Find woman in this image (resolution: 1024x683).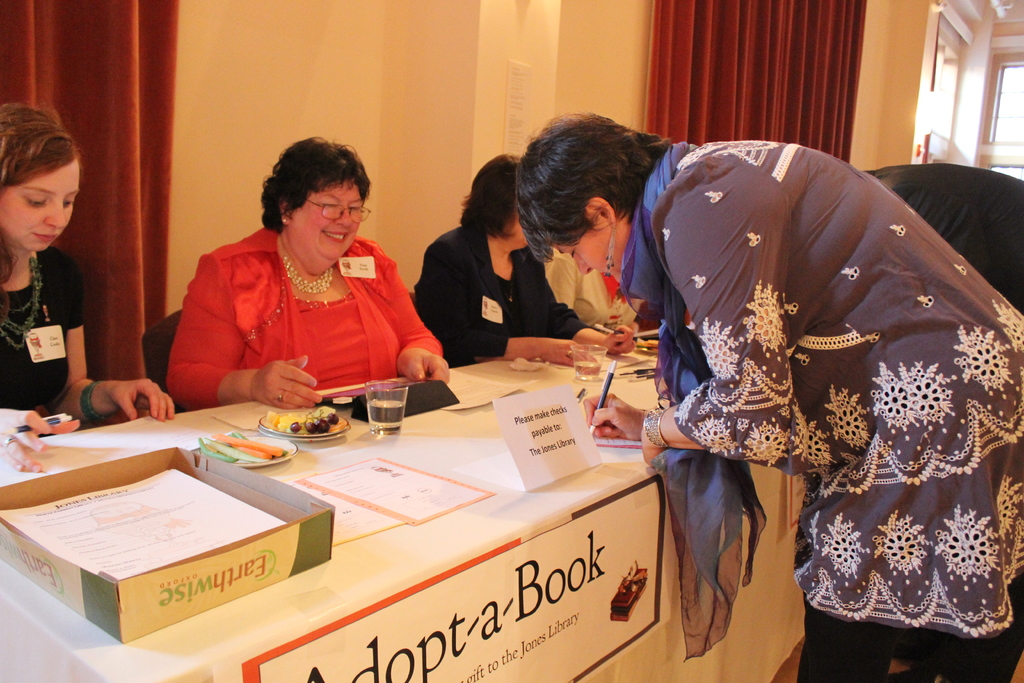
(0,99,177,479).
